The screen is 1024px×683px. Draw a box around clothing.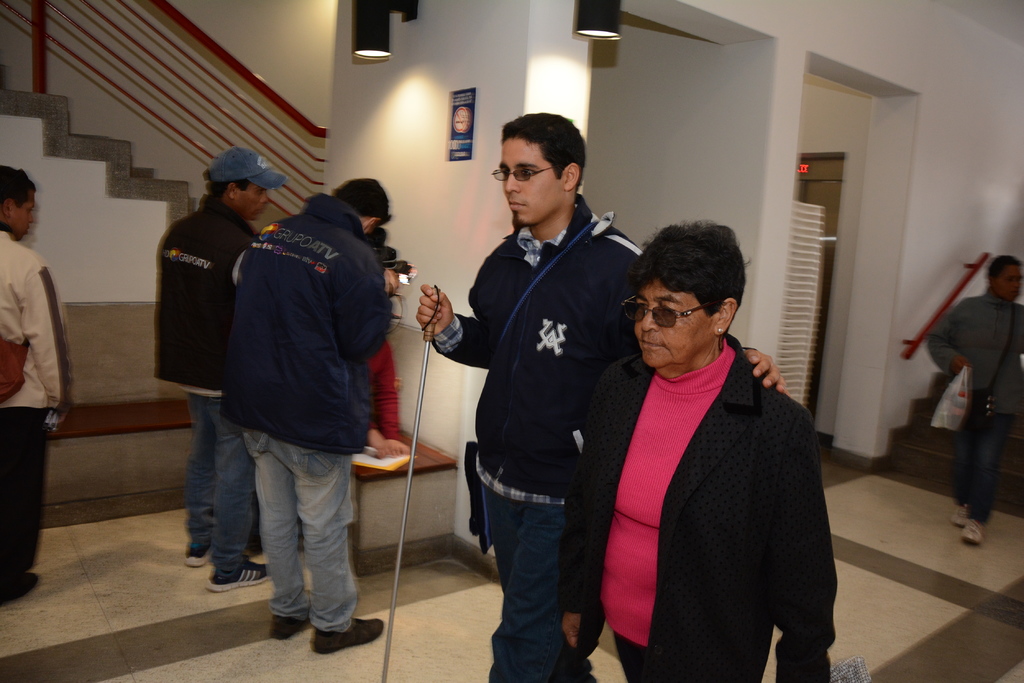
rect(432, 188, 749, 682).
